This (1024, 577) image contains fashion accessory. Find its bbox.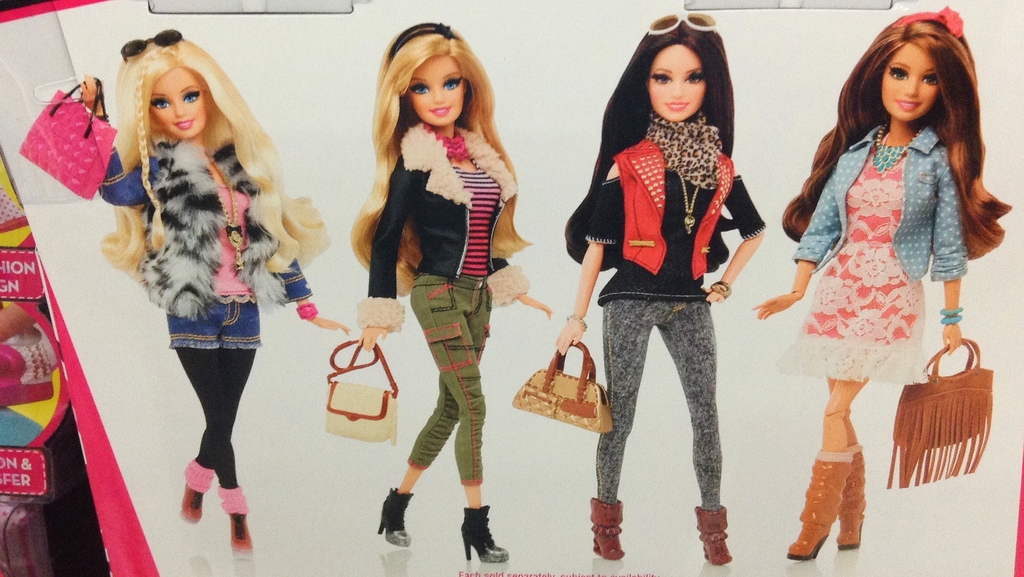
Rect(224, 488, 252, 554).
